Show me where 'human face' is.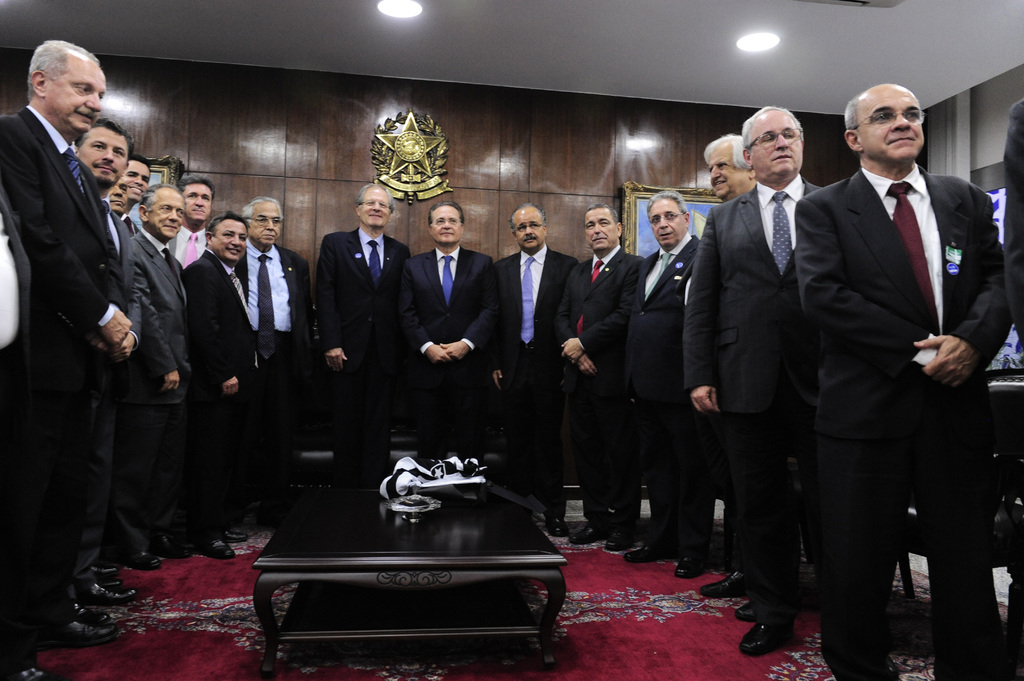
'human face' is at region(648, 199, 685, 247).
